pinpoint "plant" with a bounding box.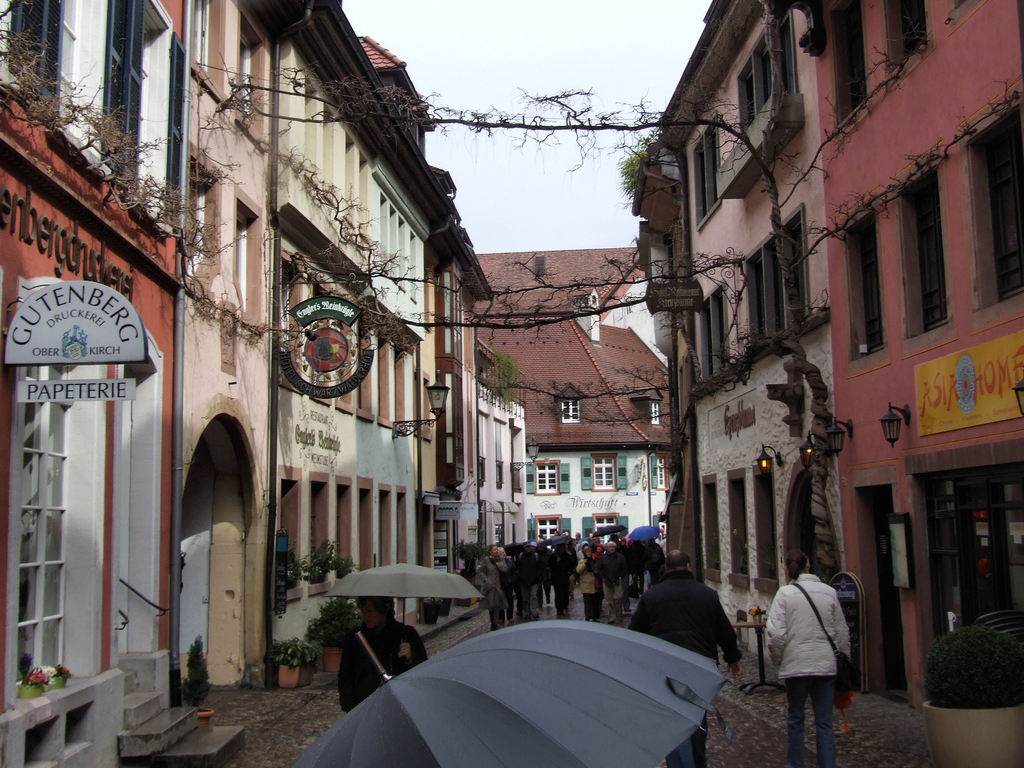
{"x1": 296, "y1": 582, "x2": 371, "y2": 648}.
